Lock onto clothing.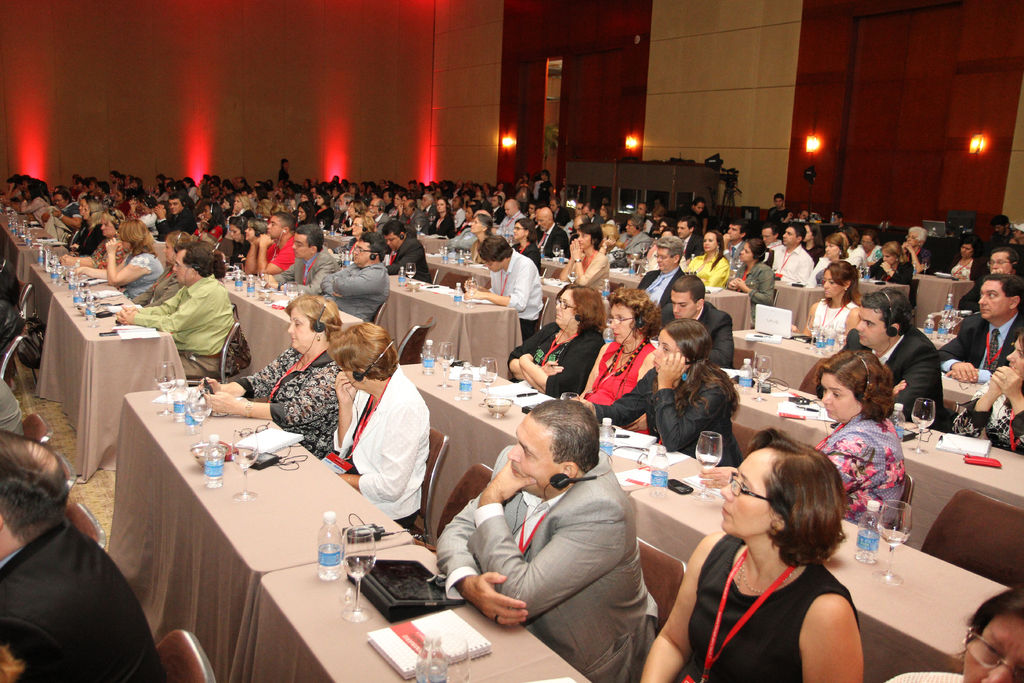
Locked: <region>826, 325, 943, 436</region>.
